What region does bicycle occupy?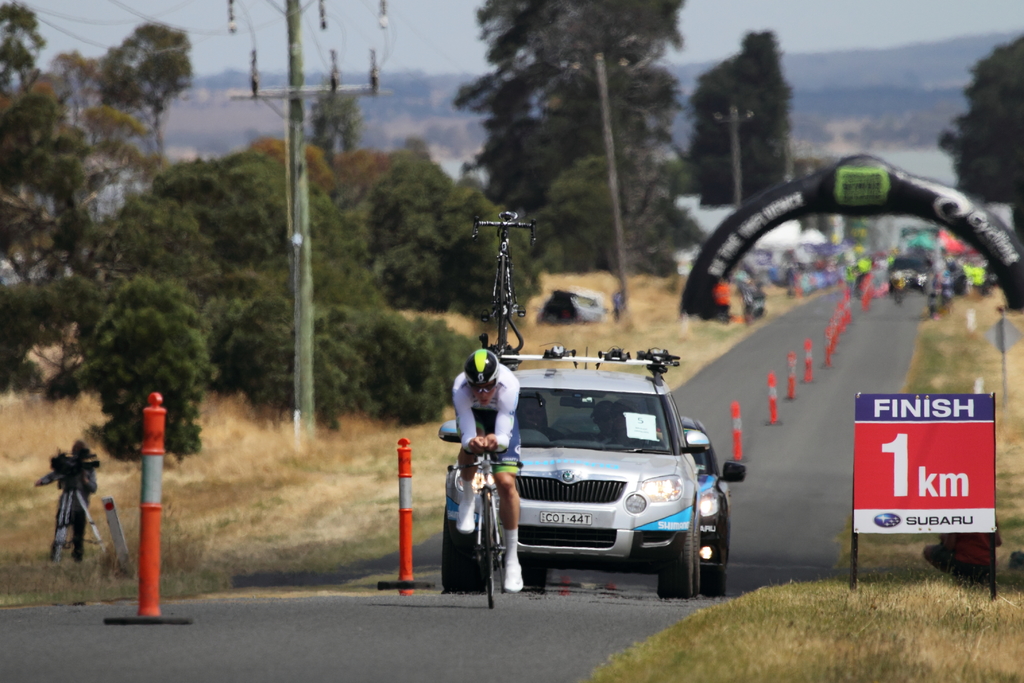
Rect(471, 211, 536, 354).
